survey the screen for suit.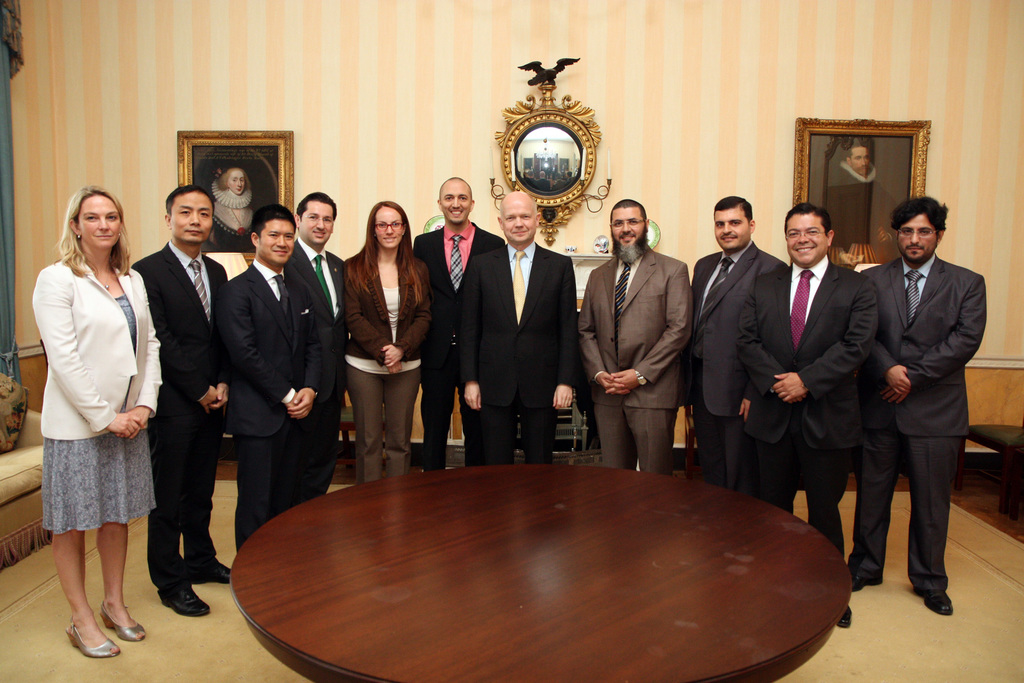
Survey found: 454/244/583/470.
